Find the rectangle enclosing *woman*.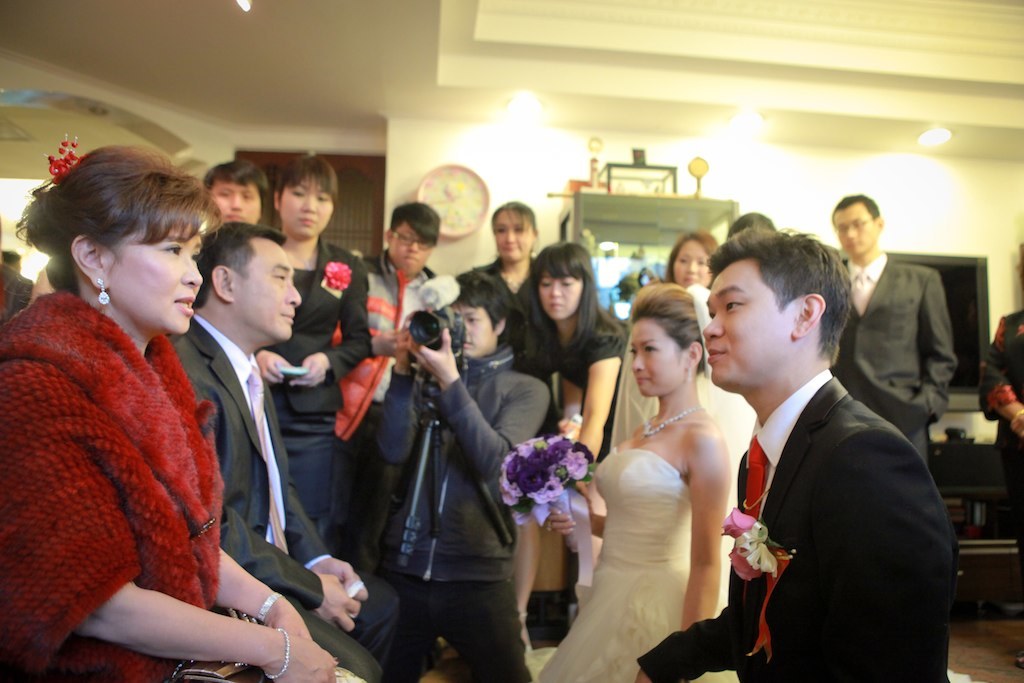
crop(0, 129, 338, 682).
